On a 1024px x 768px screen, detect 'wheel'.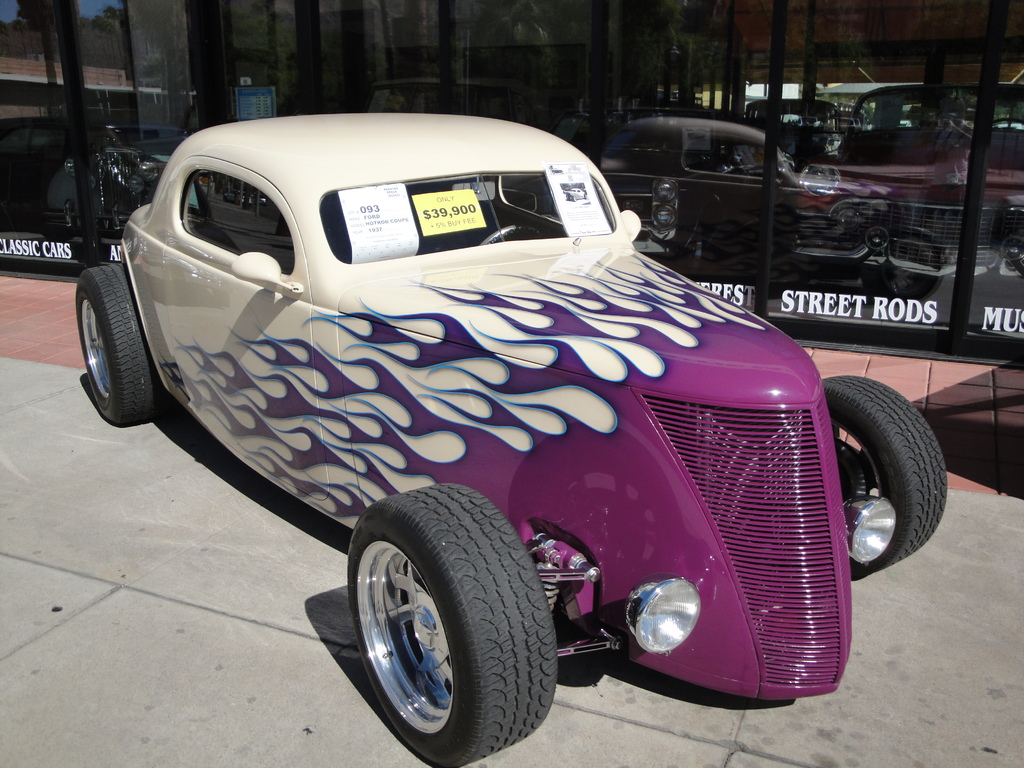
crop(78, 262, 157, 424).
